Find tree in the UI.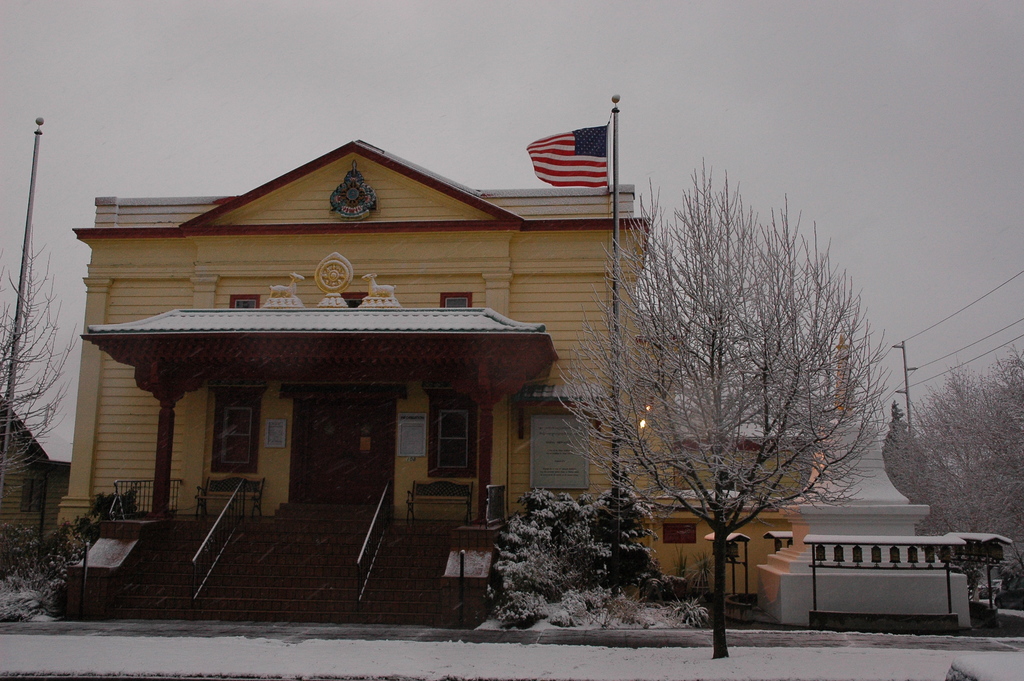
UI element at [x1=889, y1=360, x2=1023, y2=610].
